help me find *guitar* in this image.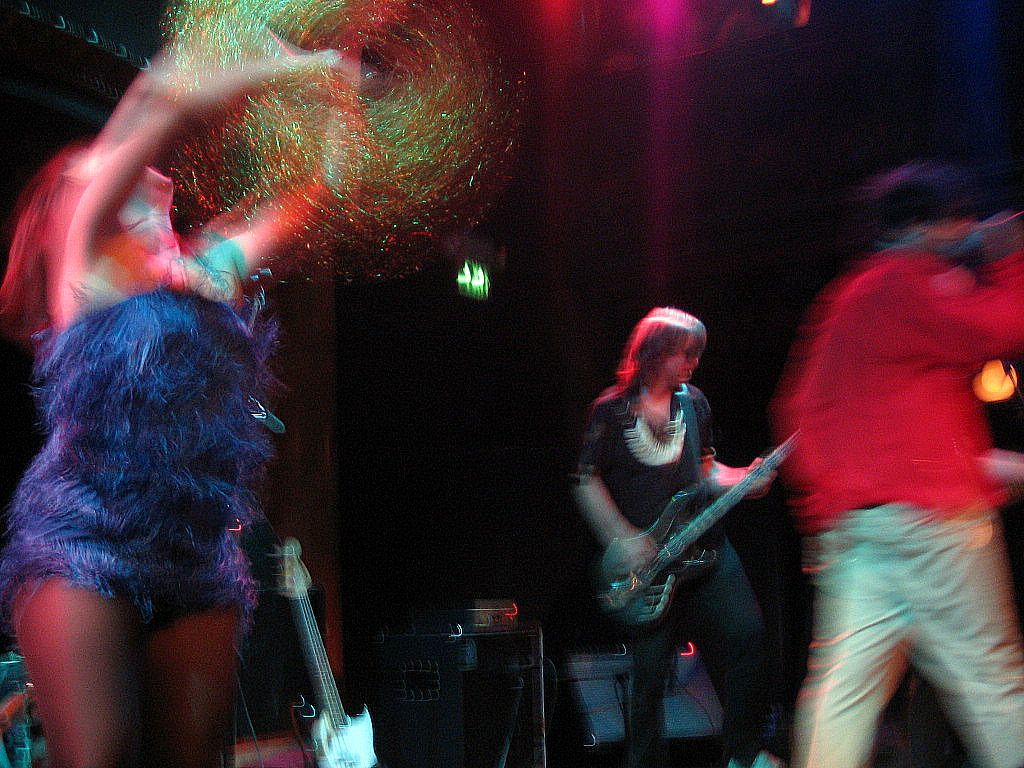
Found it: 582,427,796,647.
